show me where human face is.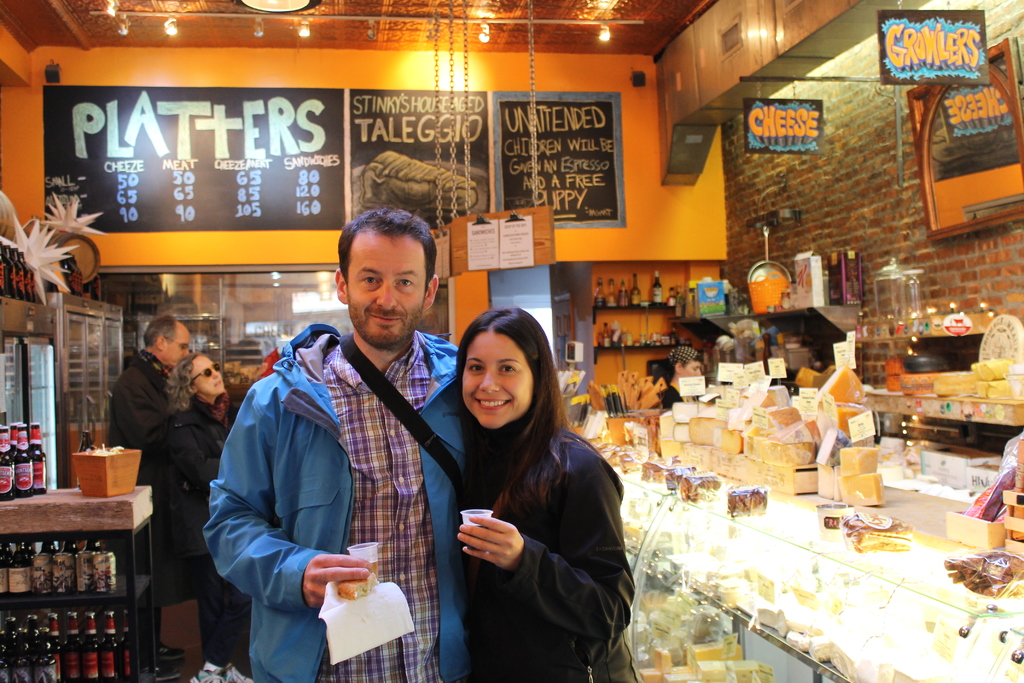
human face is at rect(459, 327, 536, 432).
